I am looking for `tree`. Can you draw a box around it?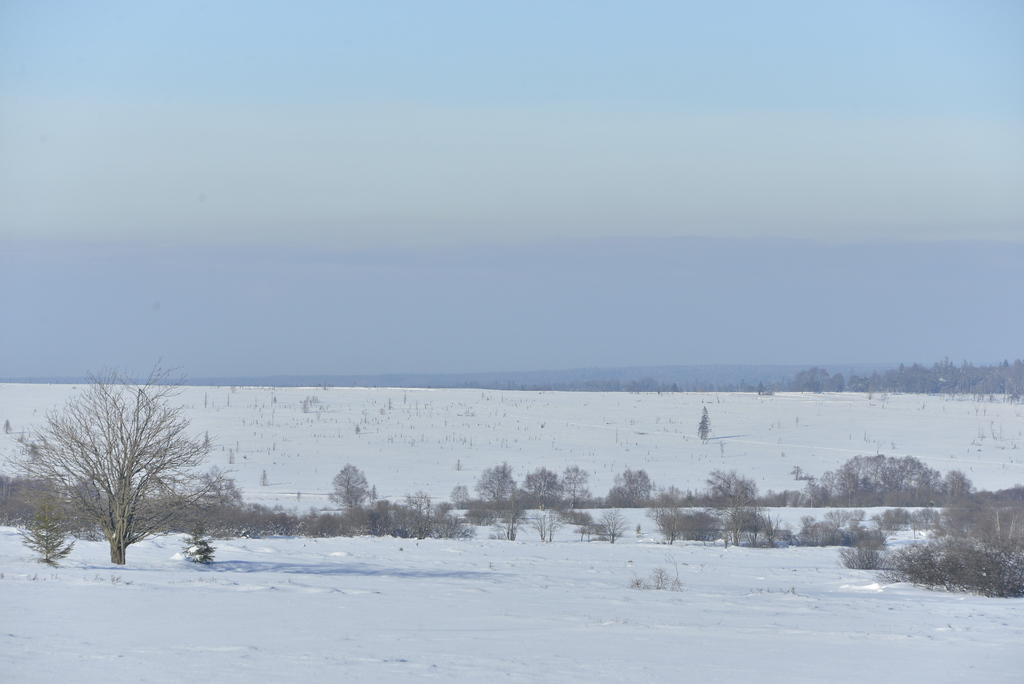
Sure, the bounding box is [left=643, top=498, right=698, bottom=546].
